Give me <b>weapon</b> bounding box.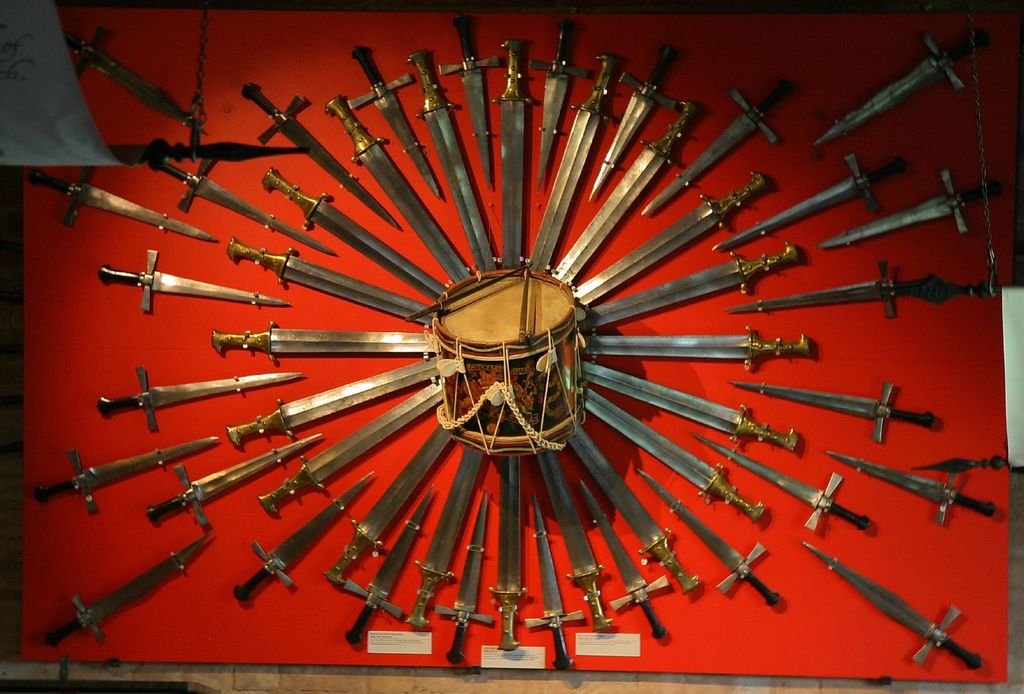
34/162/220/242.
